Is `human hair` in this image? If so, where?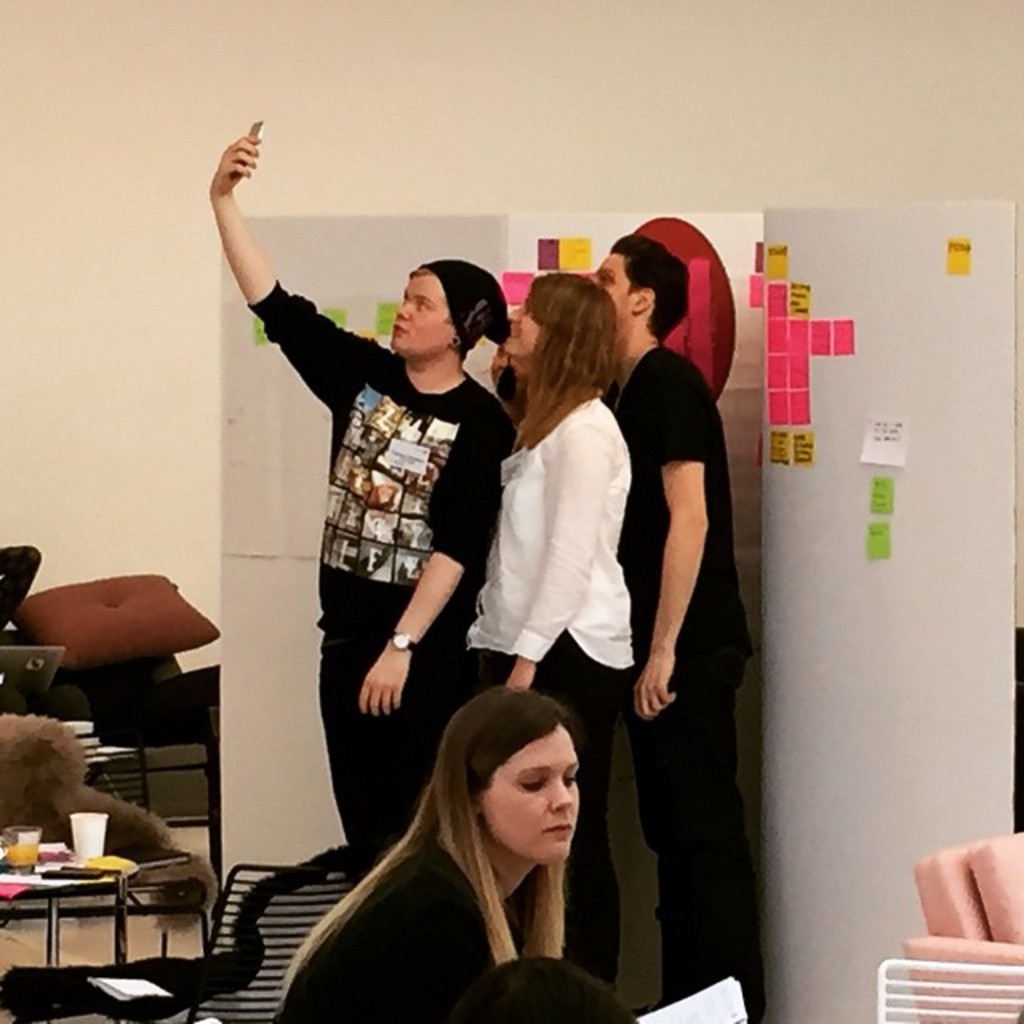
Yes, at bbox=(510, 274, 618, 442).
